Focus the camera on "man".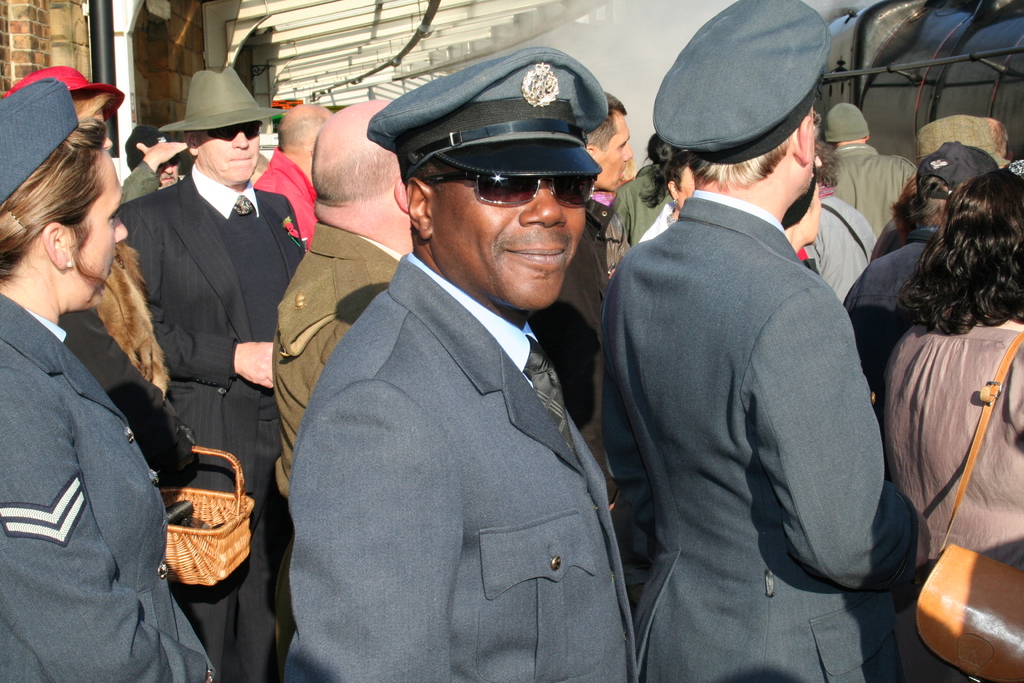
Focus region: <region>273, 91, 449, 495</region>.
